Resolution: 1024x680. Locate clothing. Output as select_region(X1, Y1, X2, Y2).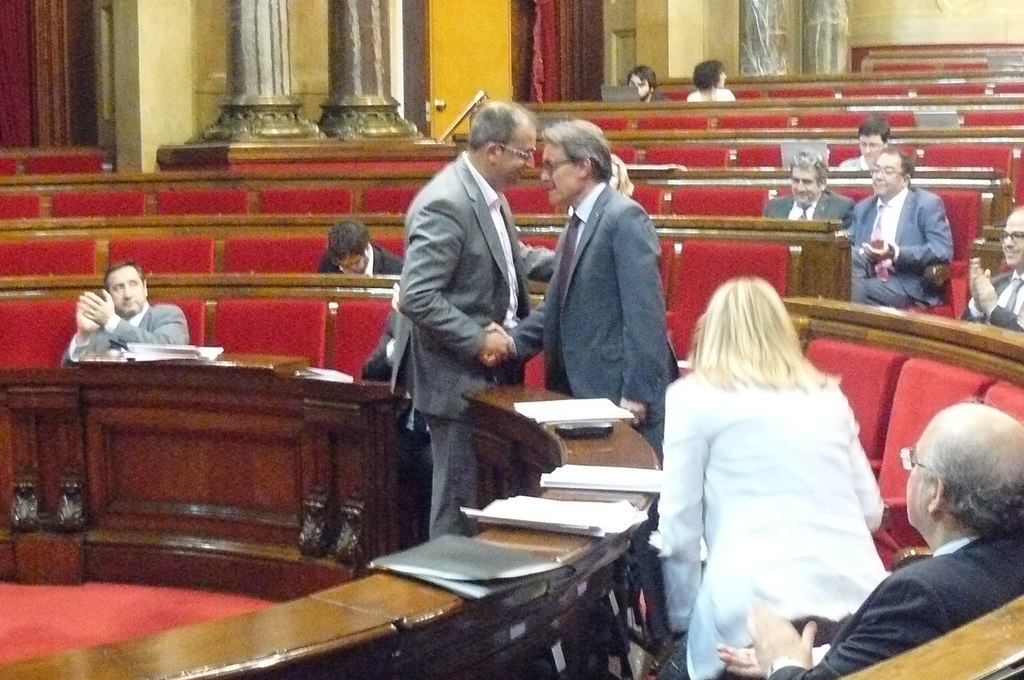
select_region(403, 150, 557, 537).
